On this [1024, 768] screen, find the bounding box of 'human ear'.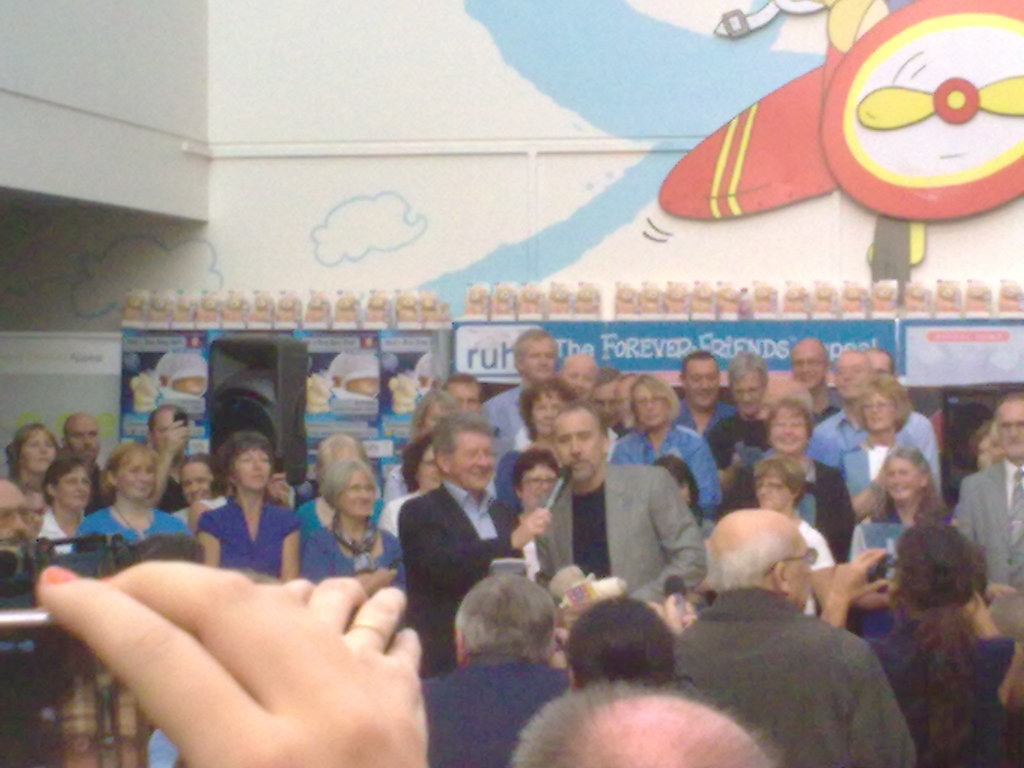
Bounding box: 600 436 608 456.
